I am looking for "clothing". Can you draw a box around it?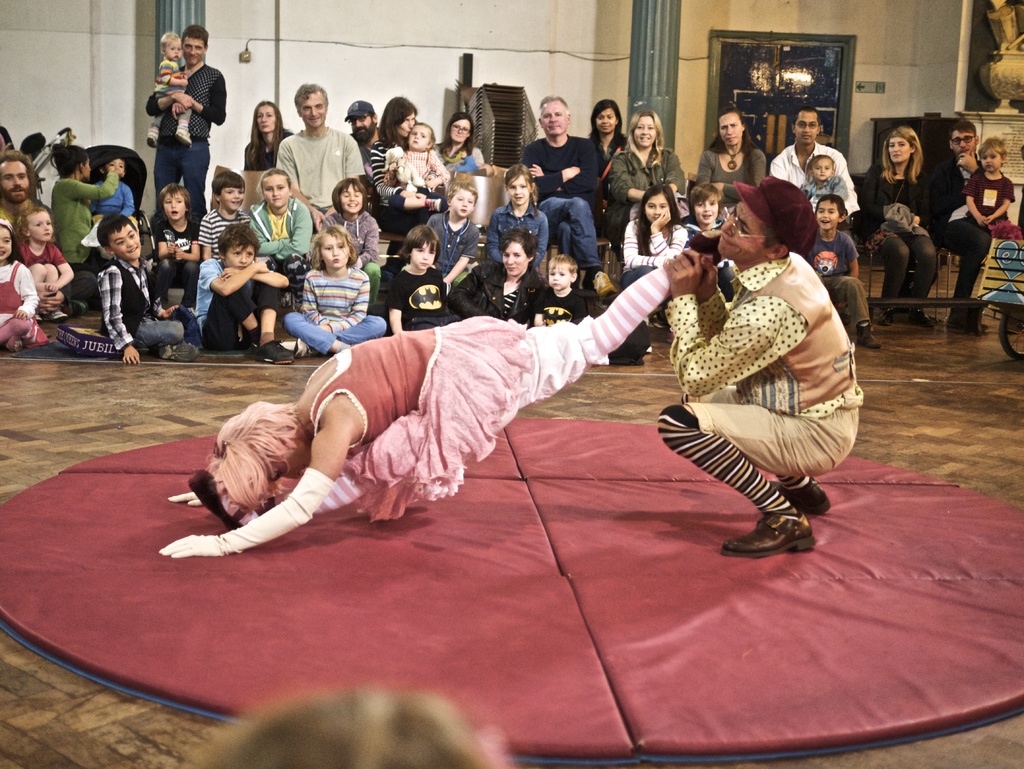
Sure, the bounding box is Rect(159, 216, 200, 256).
